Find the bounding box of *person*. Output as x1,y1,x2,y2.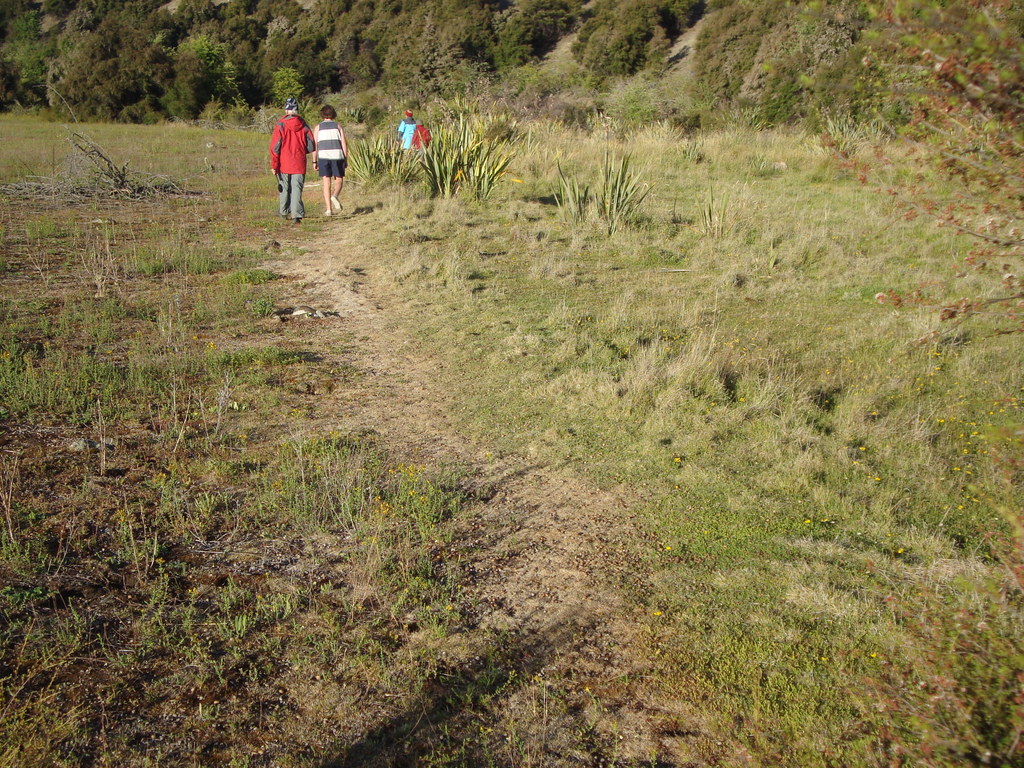
398,108,417,161.
